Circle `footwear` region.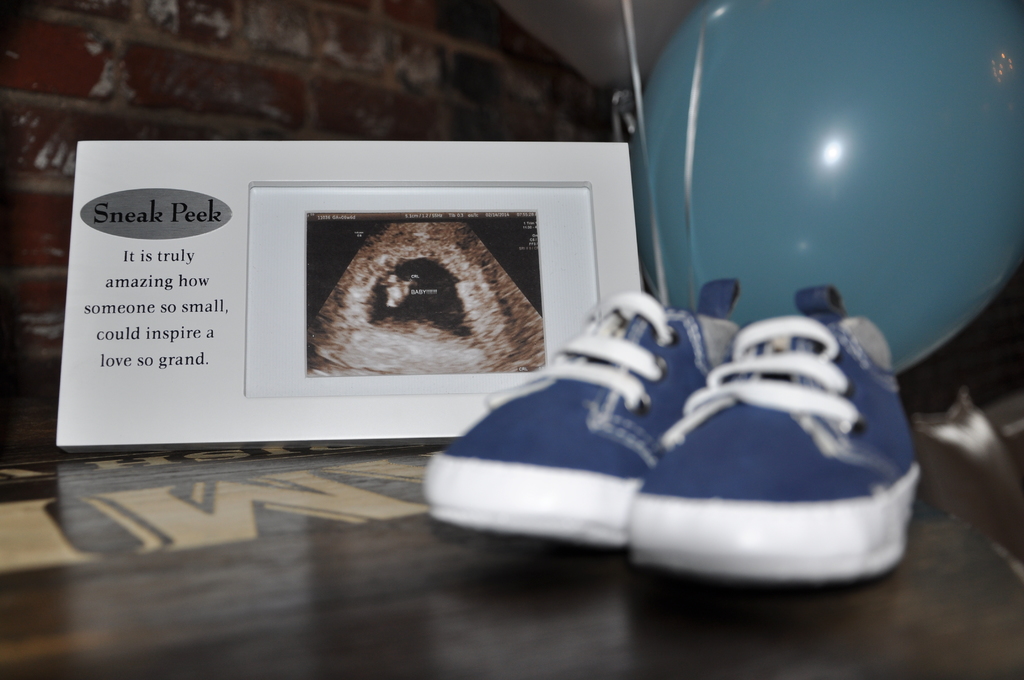
Region: crop(424, 277, 737, 546).
